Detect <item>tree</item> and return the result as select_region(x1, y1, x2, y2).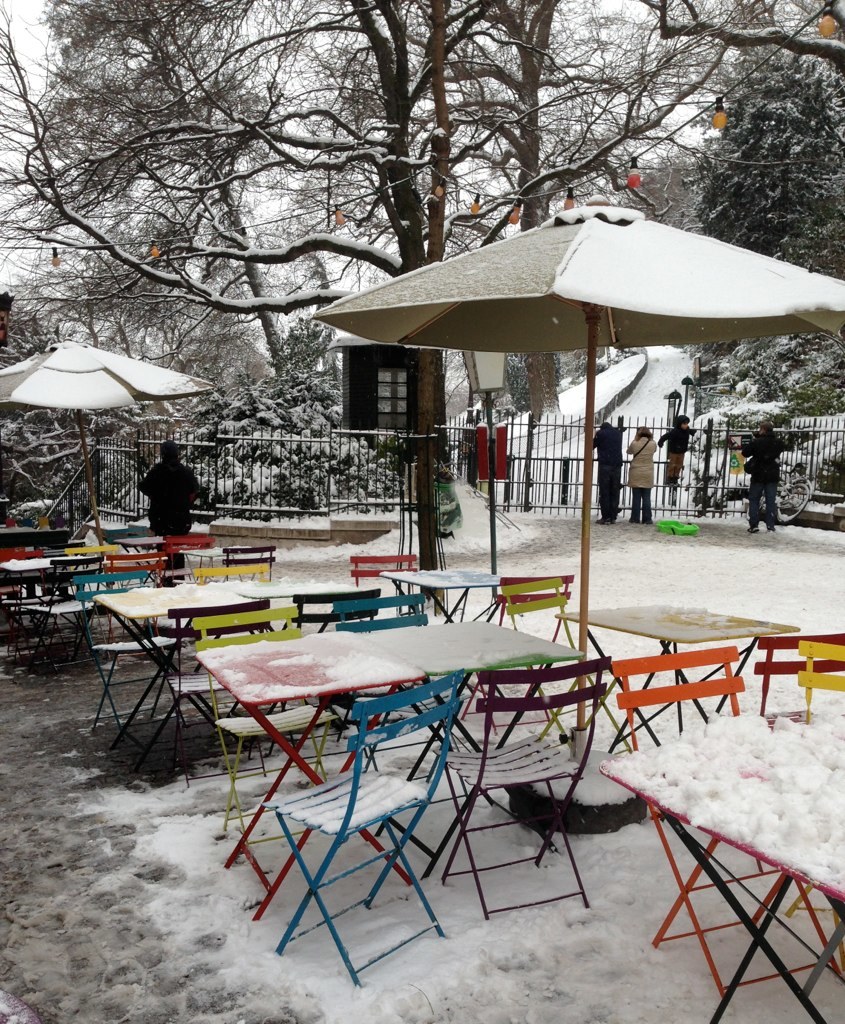
select_region(0, 0, 840, 604).
